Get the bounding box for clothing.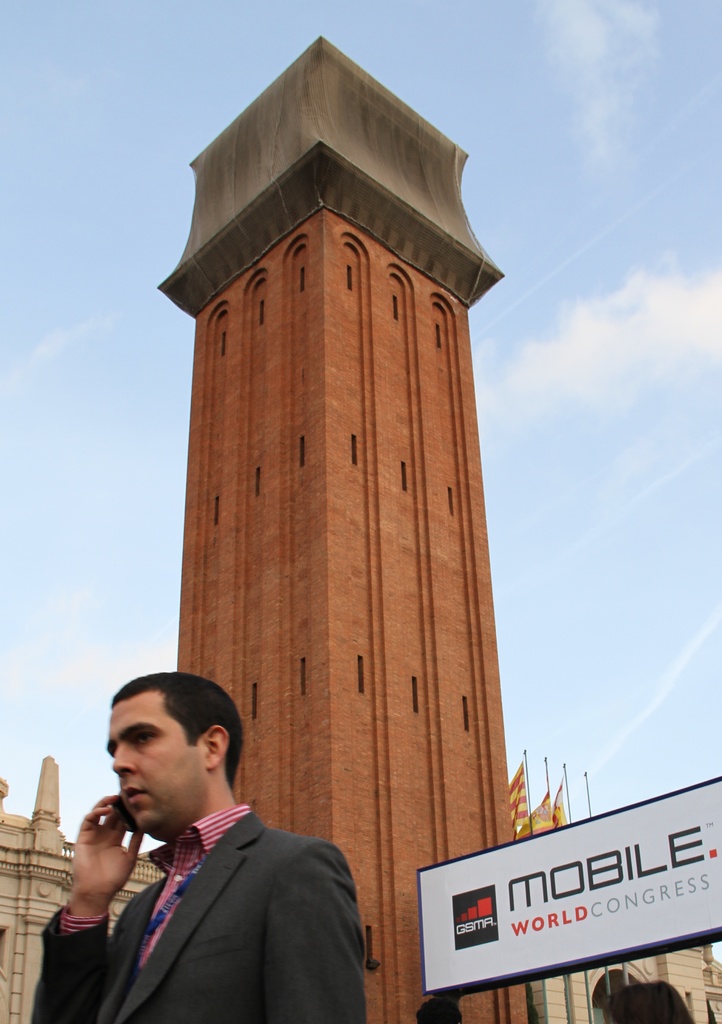
47,779,373,1010.
